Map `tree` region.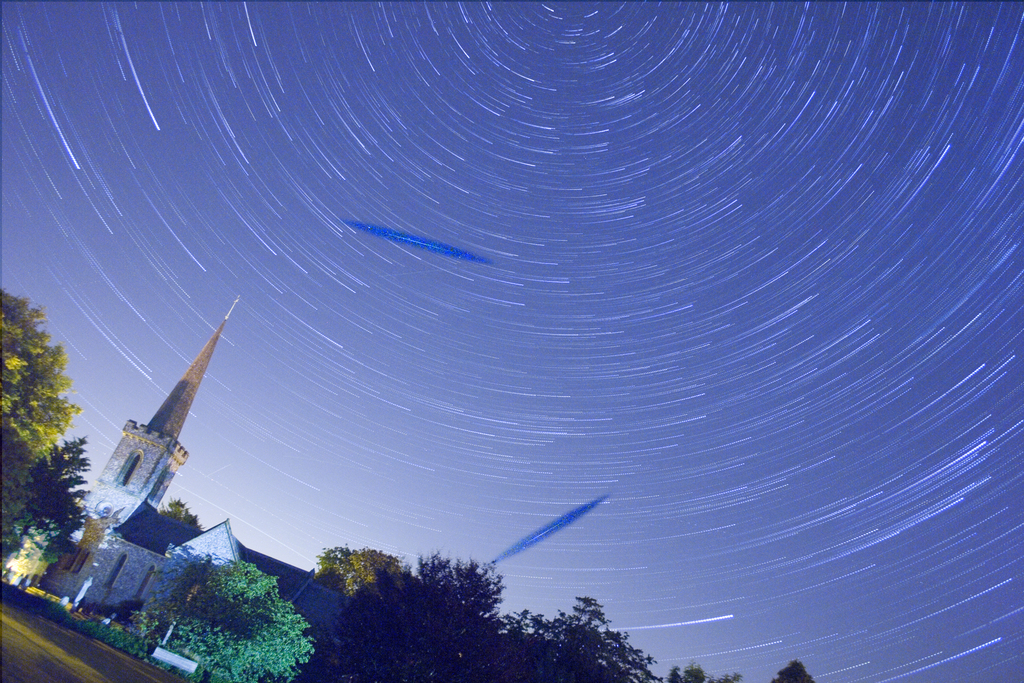
Mapped to bbox(771, 652, 822, 682).
